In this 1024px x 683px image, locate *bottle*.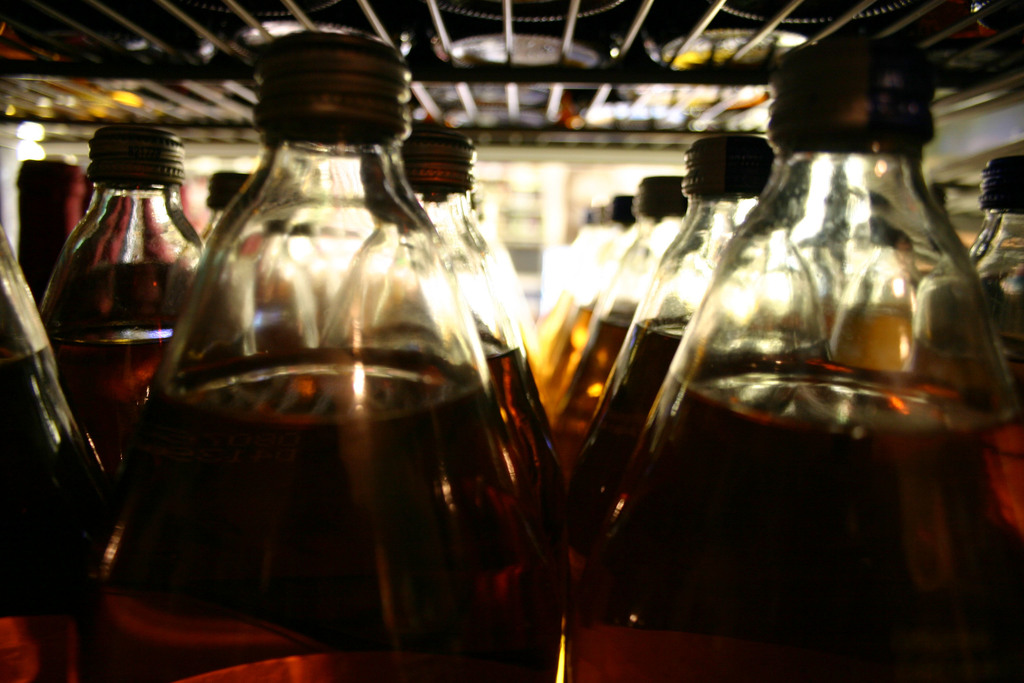
Bounding box: (x1=197, y1=167, x2=327, y2=373).
